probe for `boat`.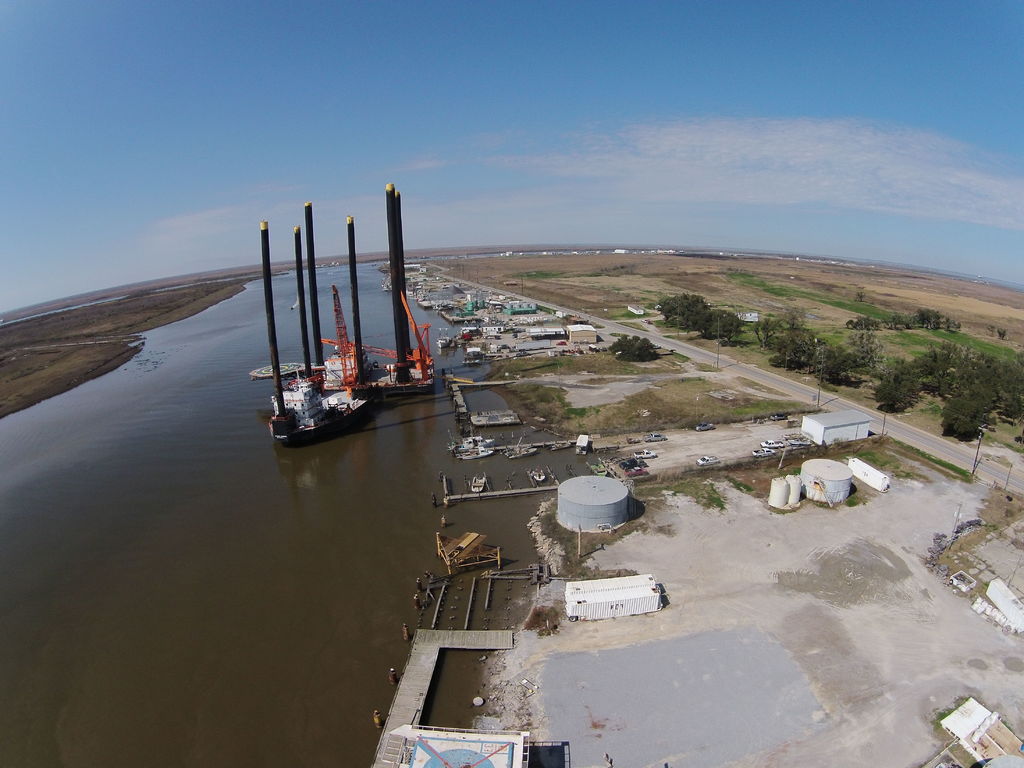
Probe result: box(449, 429, 493, 449).
